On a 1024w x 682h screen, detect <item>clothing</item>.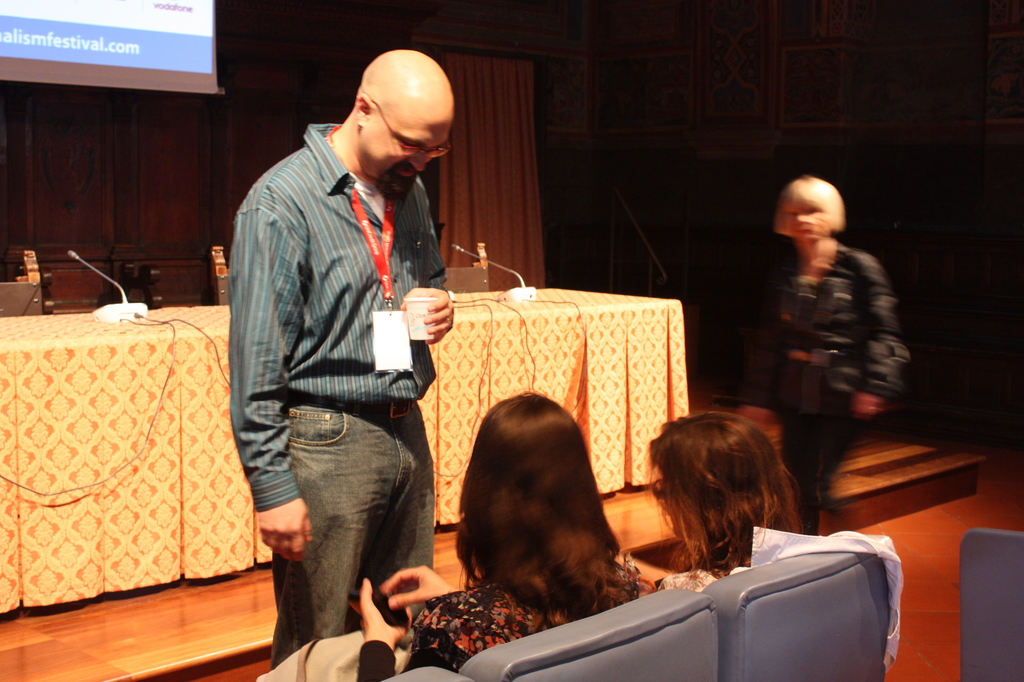
box=[361, 577, 642, 681].
